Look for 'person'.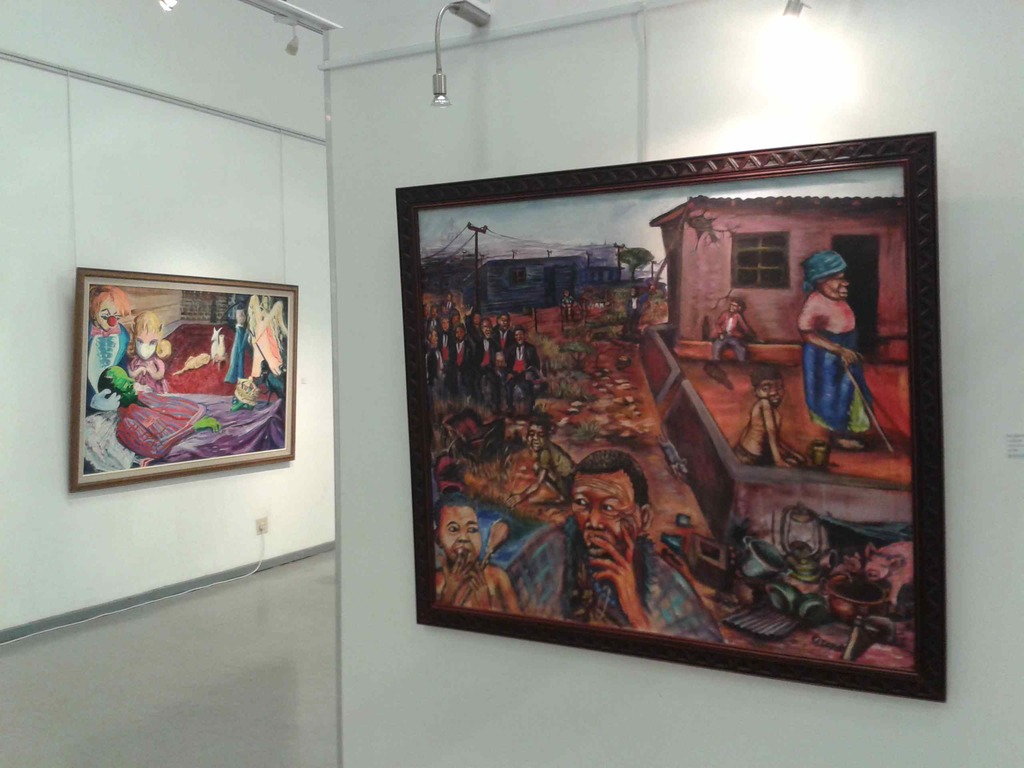
Found: region(713, 298, 751, 362).
